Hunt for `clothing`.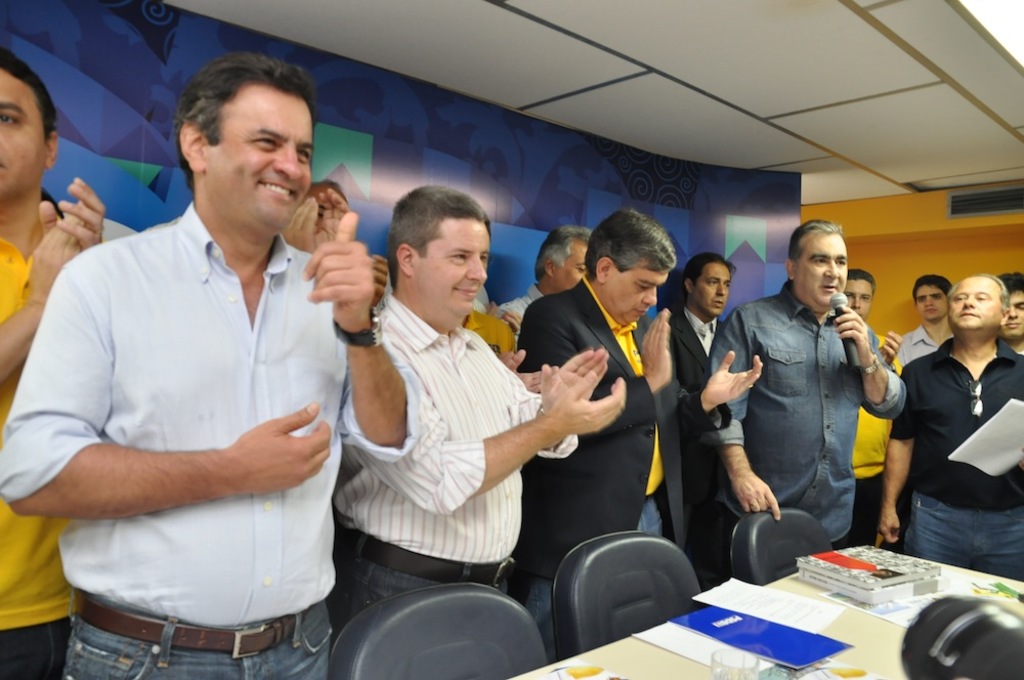
Hunted down at detection(0, 264, 72, 641).
